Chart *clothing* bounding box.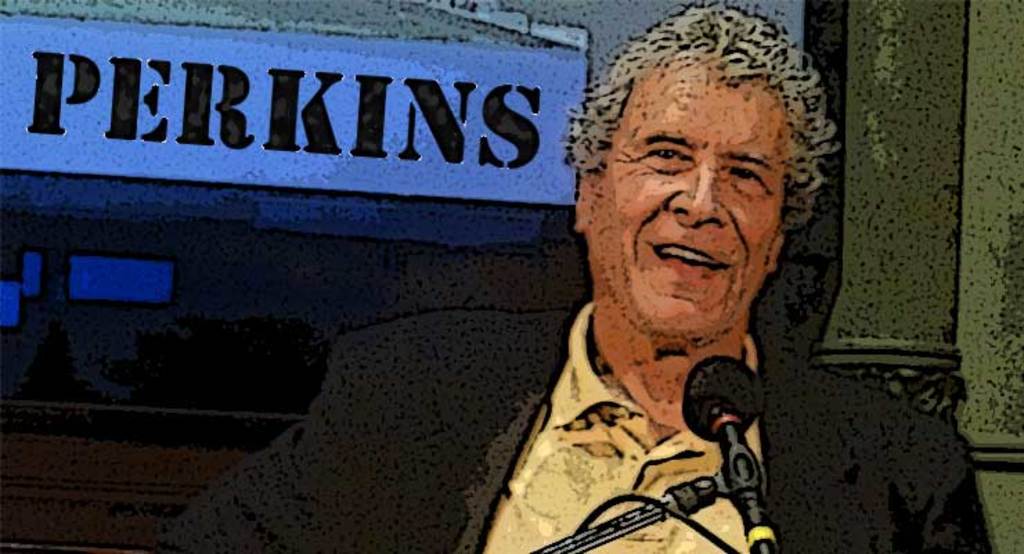
Charted: bbox=(147, 301, 998, 553).
